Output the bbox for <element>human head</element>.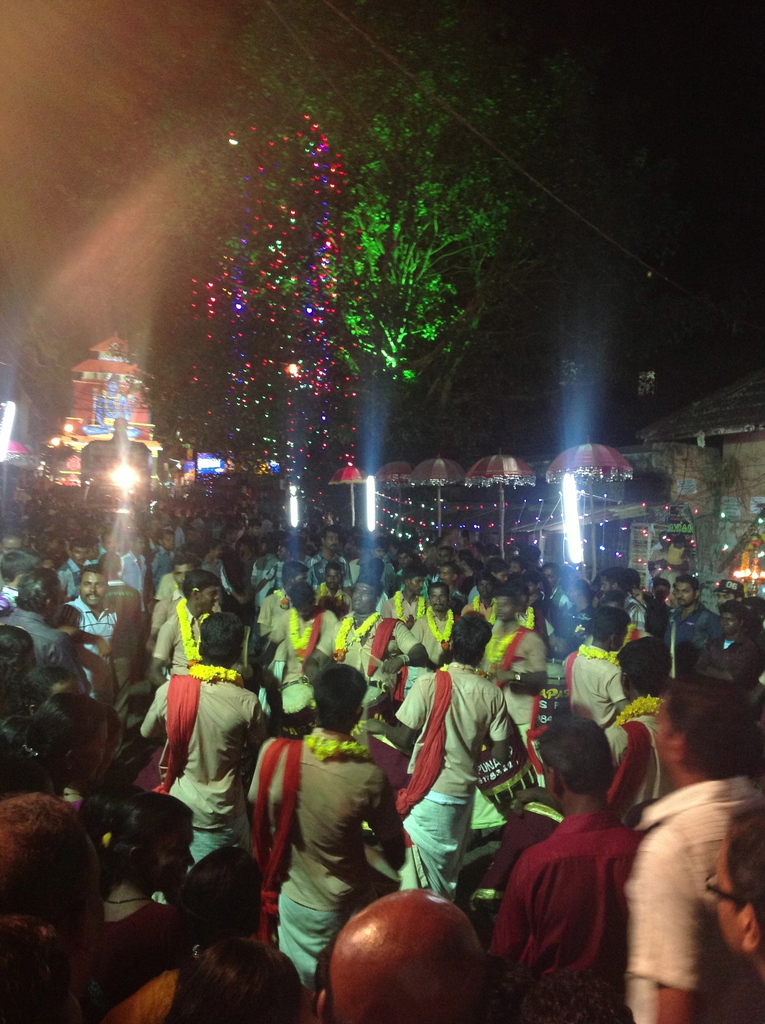
(170,932,310,1023).
